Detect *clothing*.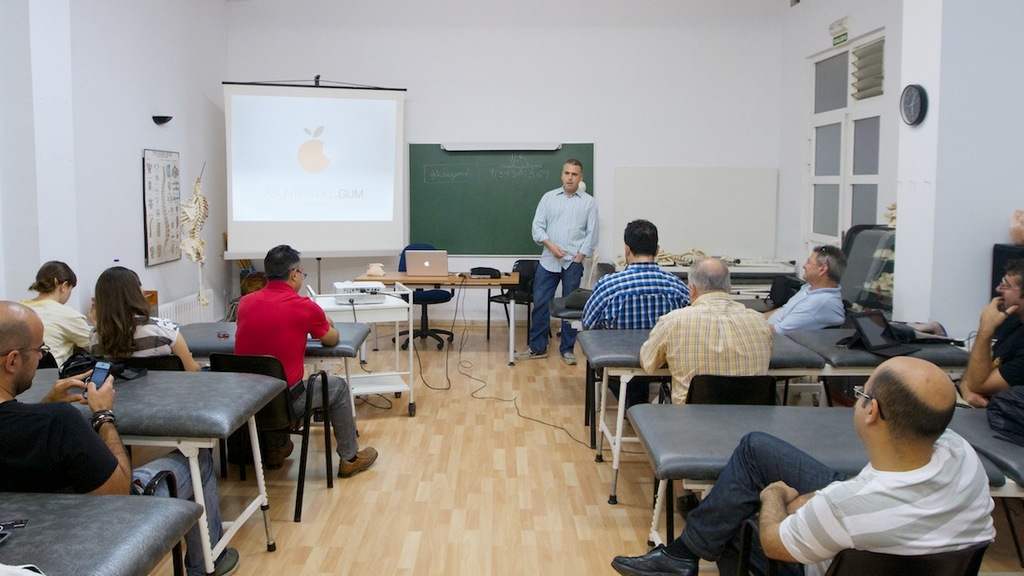
Detected at bbox=[991, 311, 1023, 388].
